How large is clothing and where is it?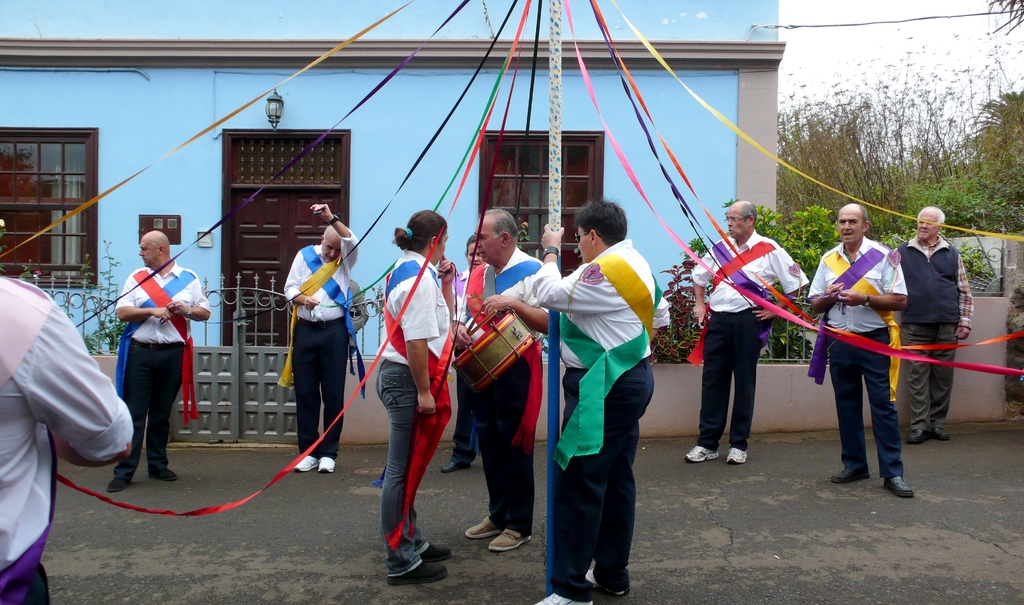
Bounding box: bbox=(890, 225, 978, 442).
